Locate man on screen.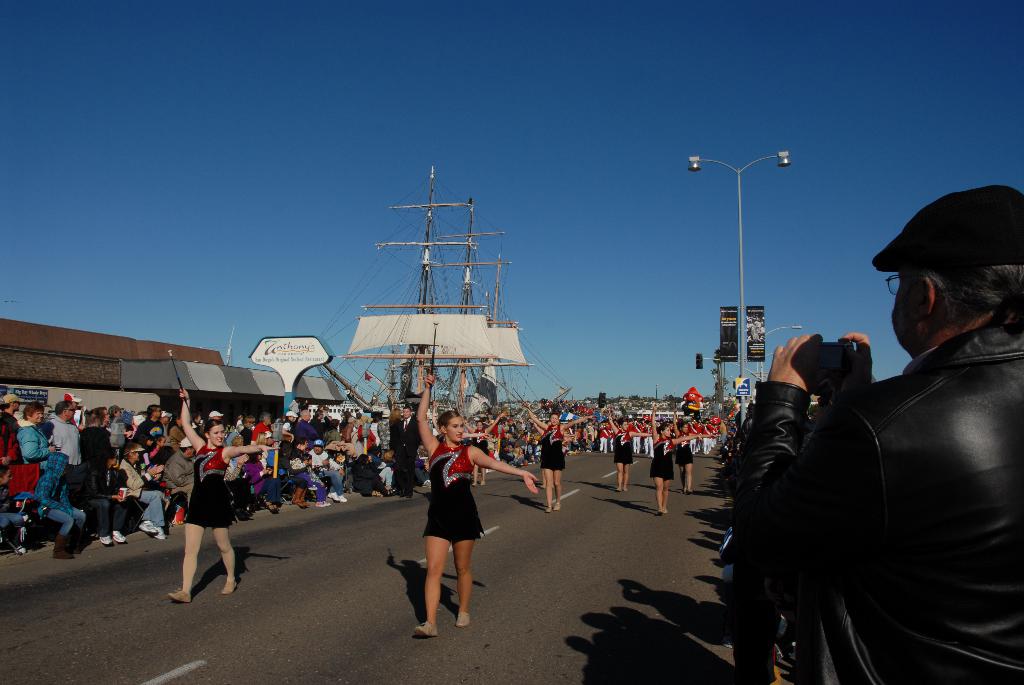
On screen at crop(314, 441, 349, 504).
